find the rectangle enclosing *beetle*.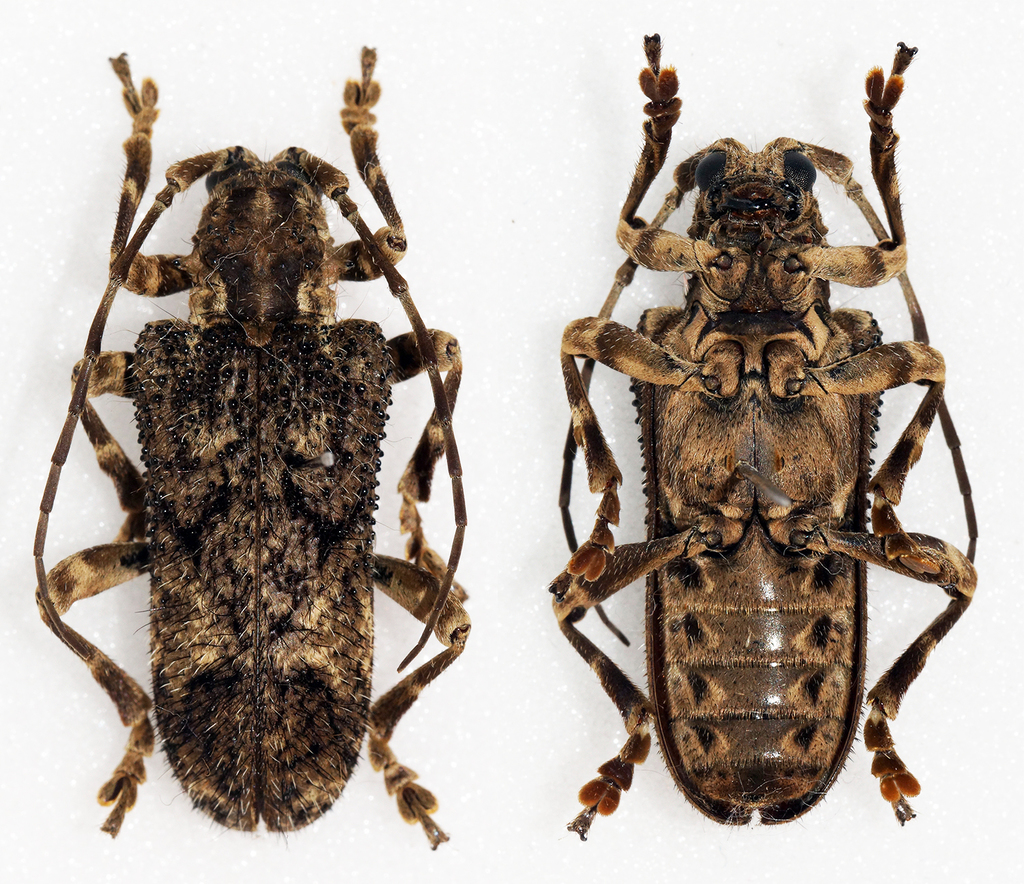
left=543, top=84, right=1001, bottom=839.
